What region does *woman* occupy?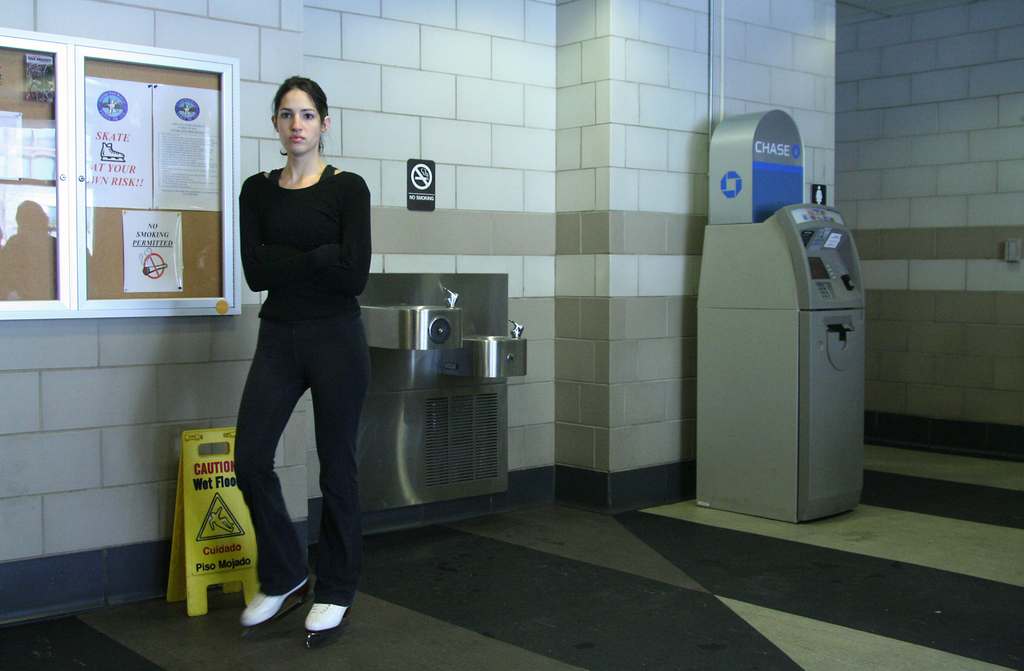
box=[231, 76, 371, 647].
